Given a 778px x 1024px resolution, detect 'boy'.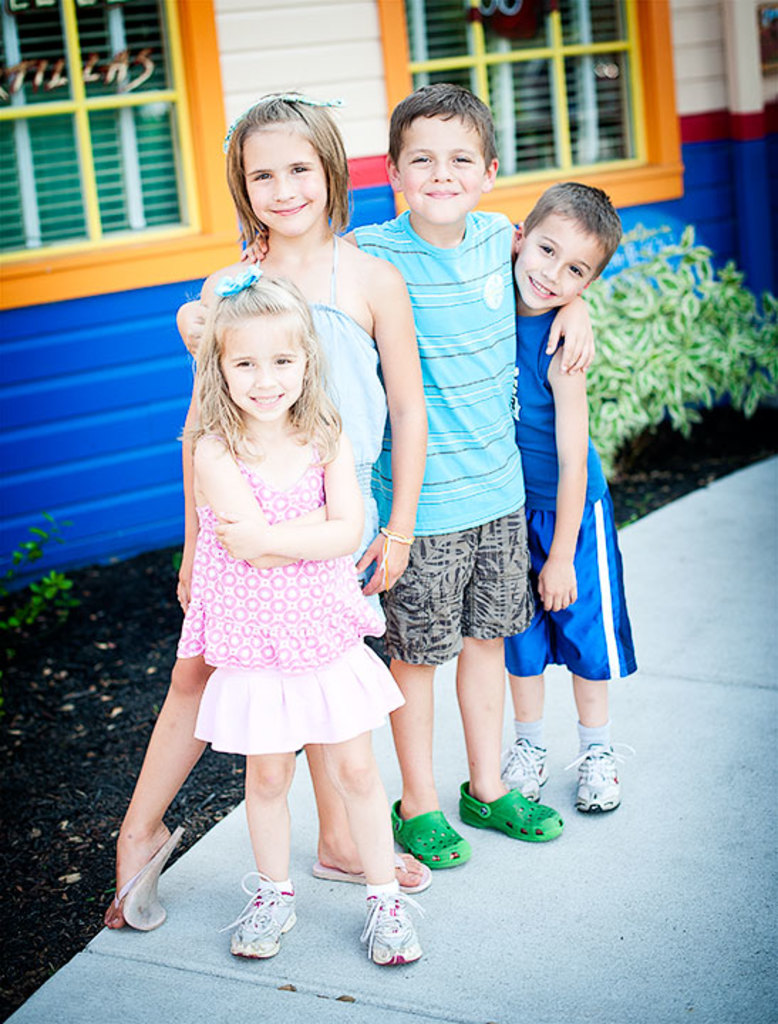
x1=181 y1=75 x2=523 y2=872.
